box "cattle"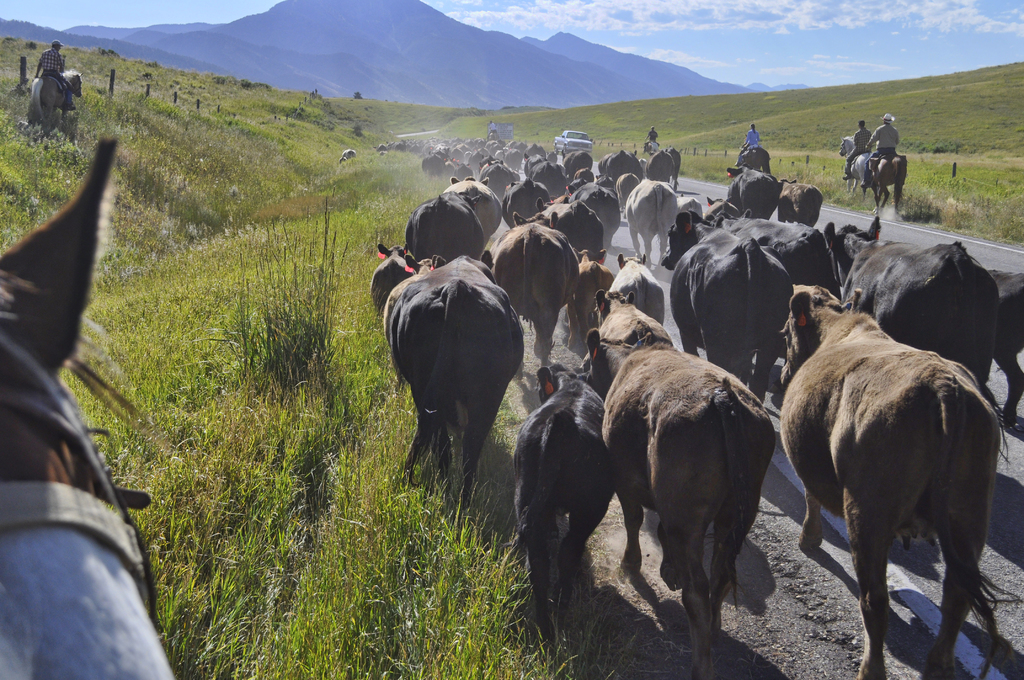
<box>594,285,671,350</box>
